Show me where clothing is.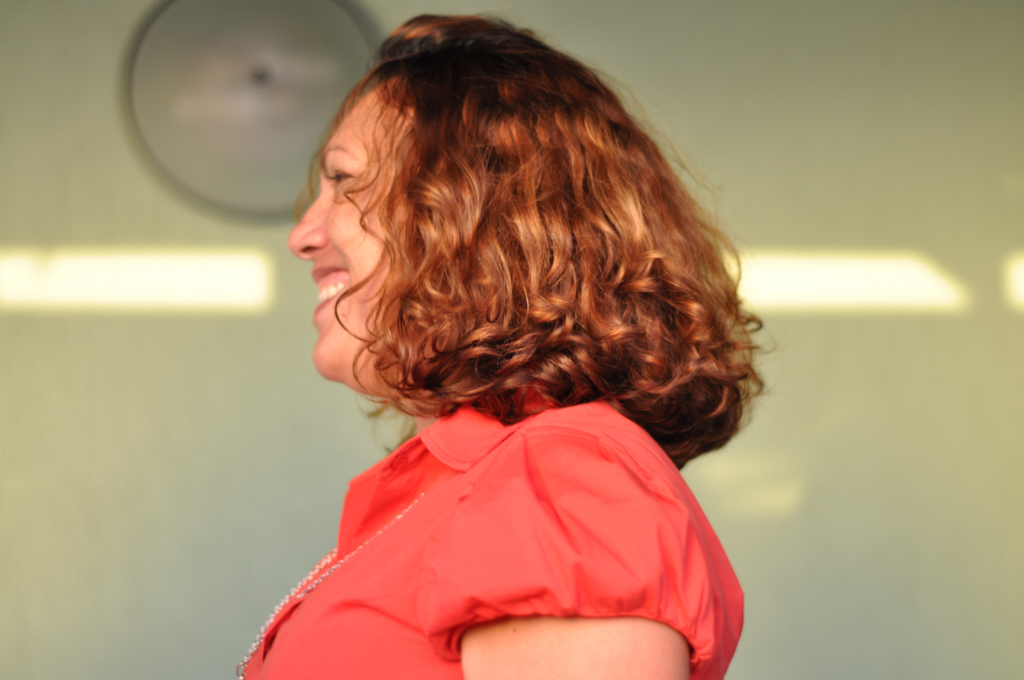
clothing is at [left=232, top=375, right=744, bottom=679].
